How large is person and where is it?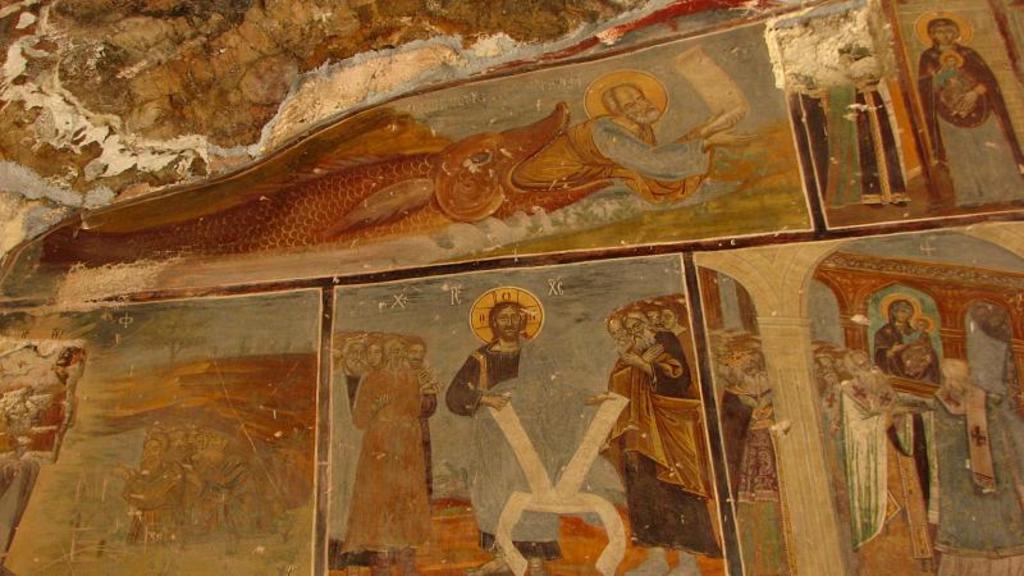
Bounding box: BBox(447, 302, 628, 575).
